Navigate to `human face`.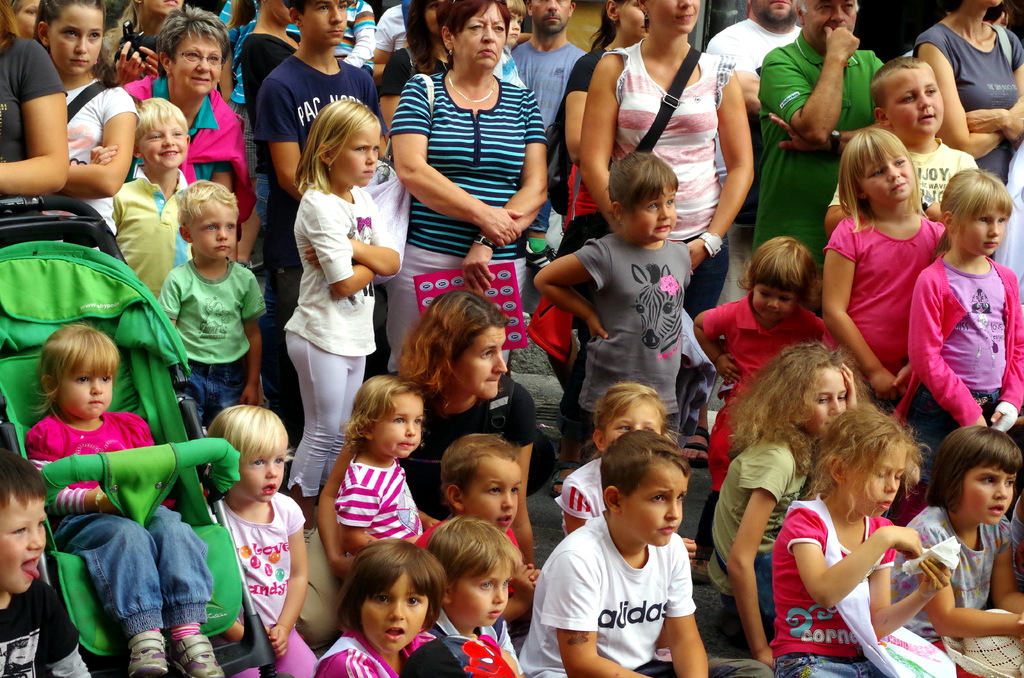
Navigation target: 888:71:946:134.
